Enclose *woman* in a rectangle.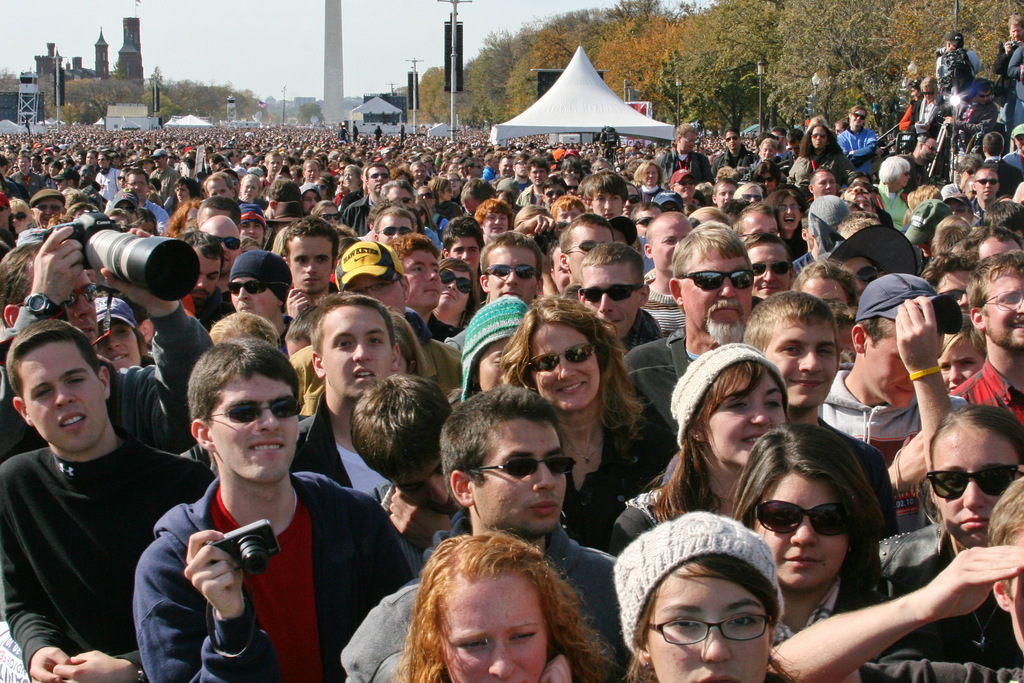
{"left": 97, "top": 297, "right": 174, "bottom": 384}.
